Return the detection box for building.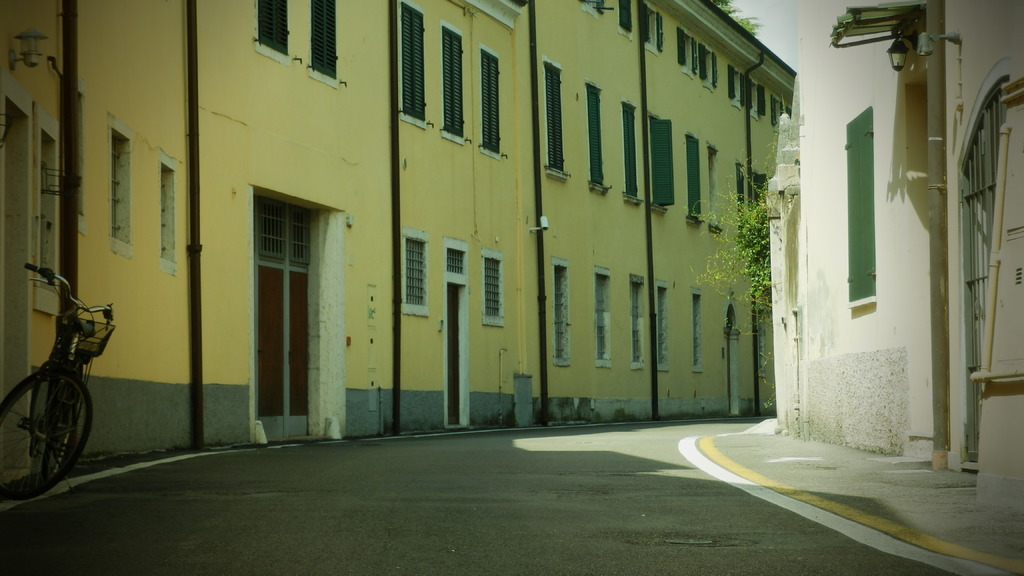
772,0,1023,484.
